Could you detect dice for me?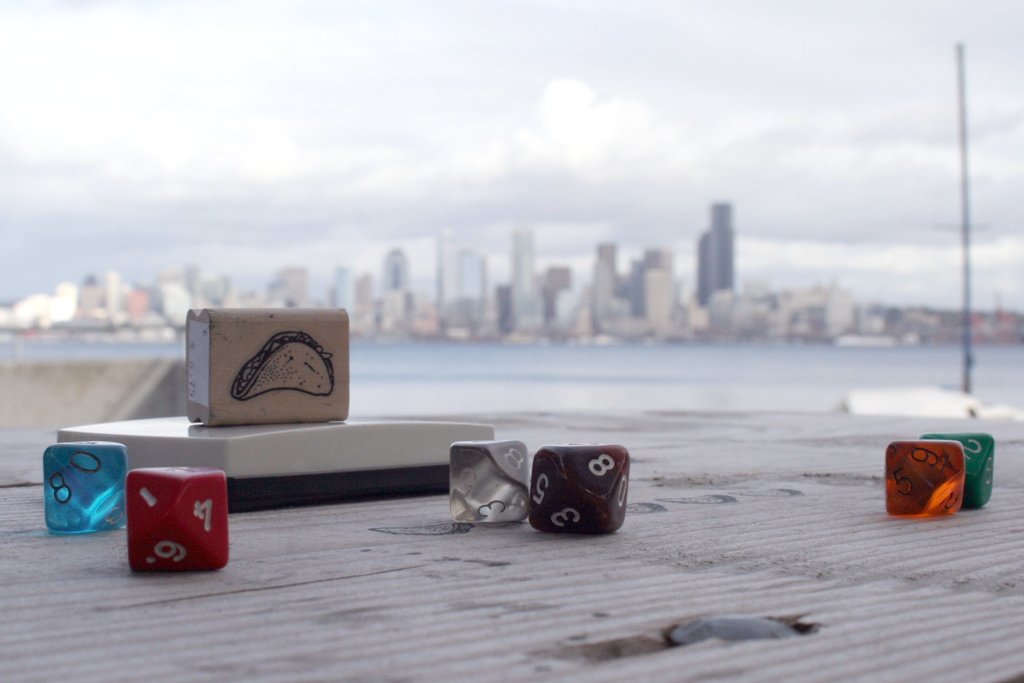
Detection result: Rect(131, 463, 230, 577).
